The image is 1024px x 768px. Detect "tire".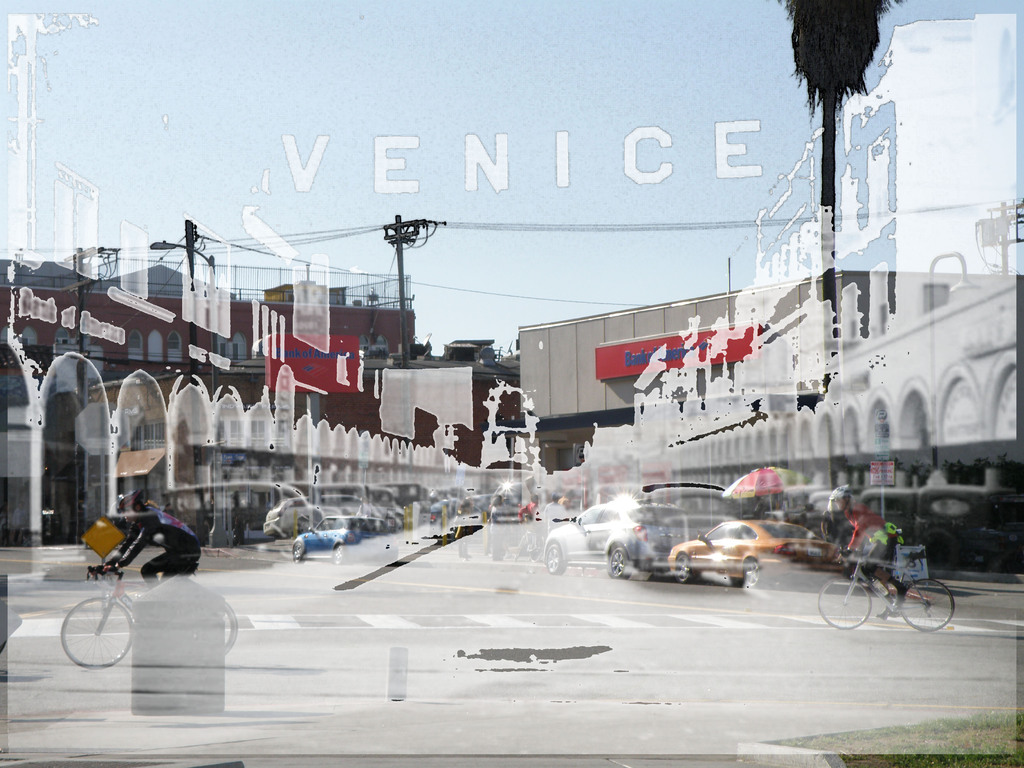
Detection: BBox(902, 579, 959, 630).
